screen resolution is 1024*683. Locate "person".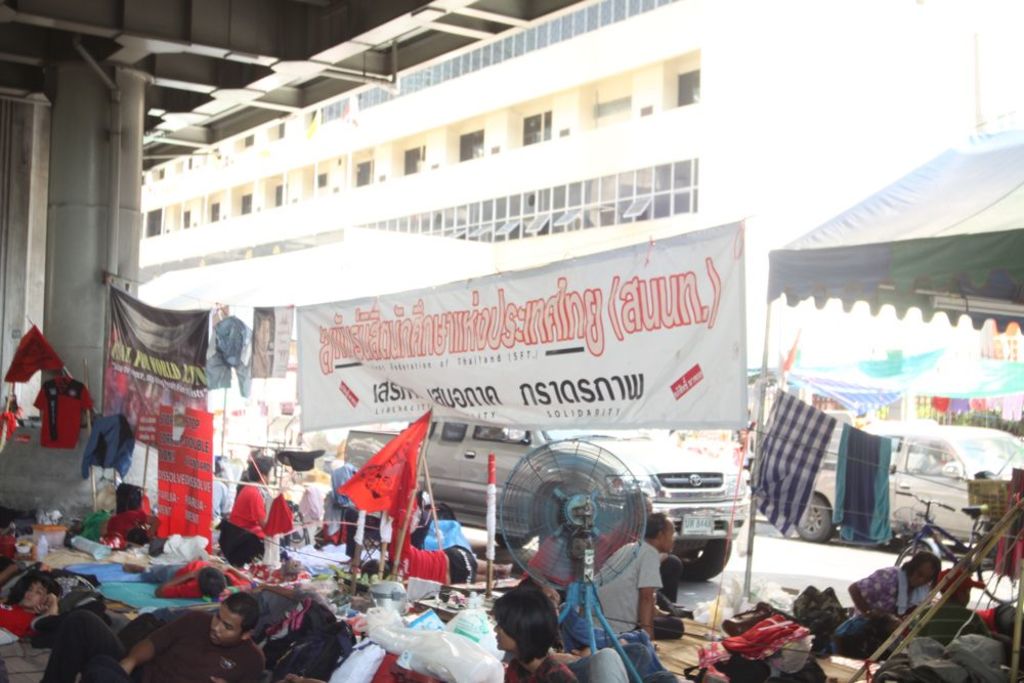
[118,553,244,604].
